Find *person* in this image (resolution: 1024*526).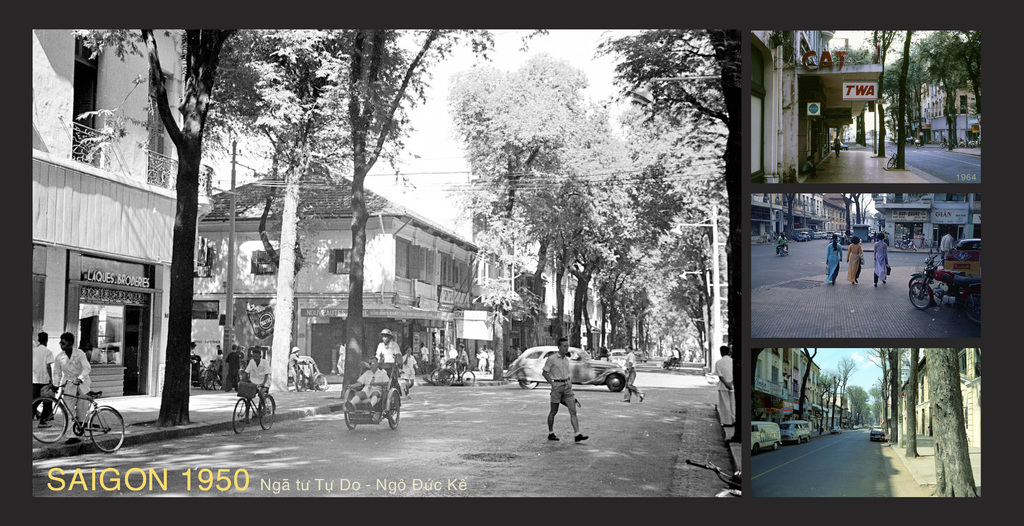
776 234 785 256.
